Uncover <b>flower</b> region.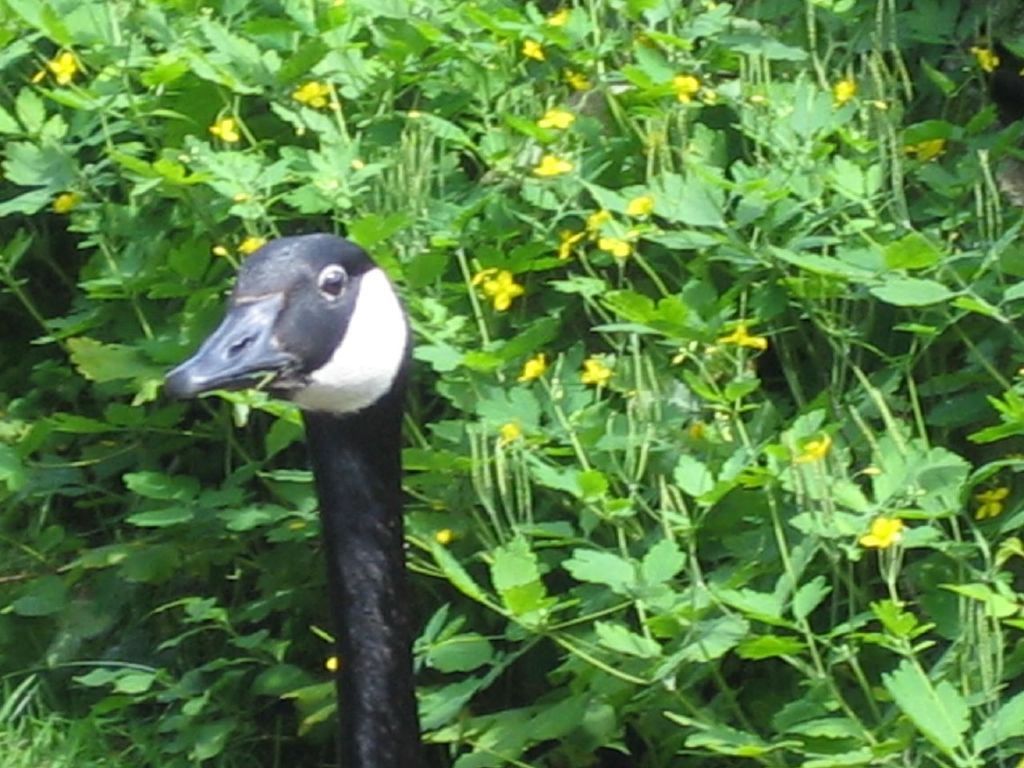
Uncovered: region(557, 226, 588, 266).
